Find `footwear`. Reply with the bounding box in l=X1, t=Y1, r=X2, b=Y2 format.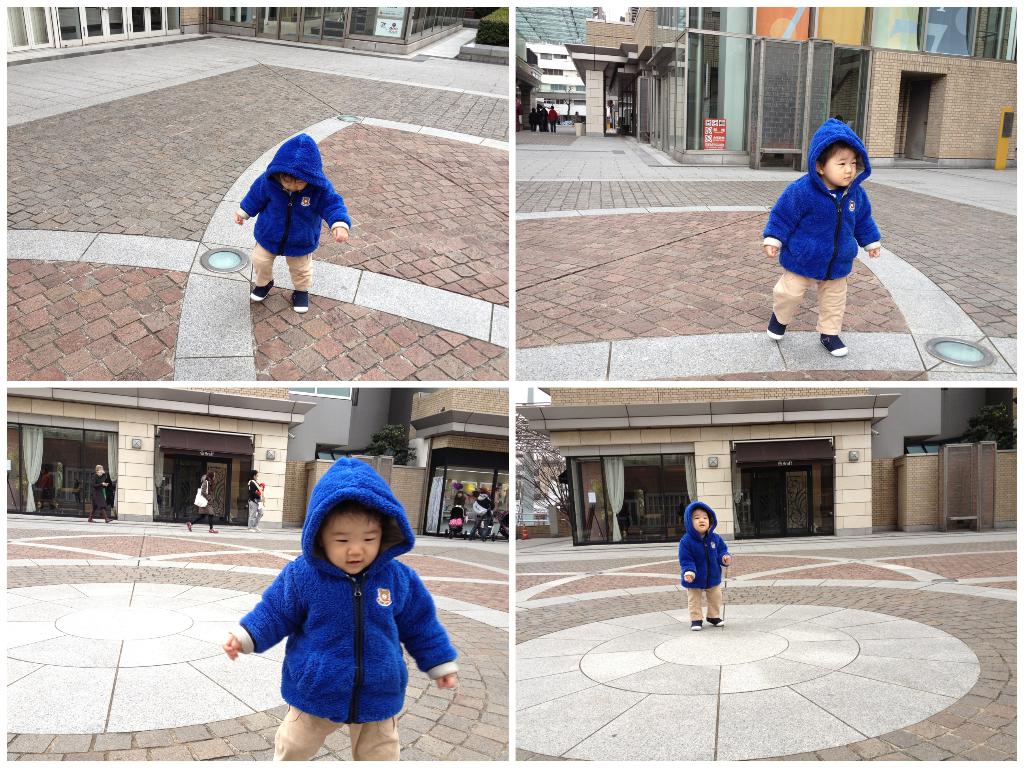
l=291, t=289, r=309, b=314.
